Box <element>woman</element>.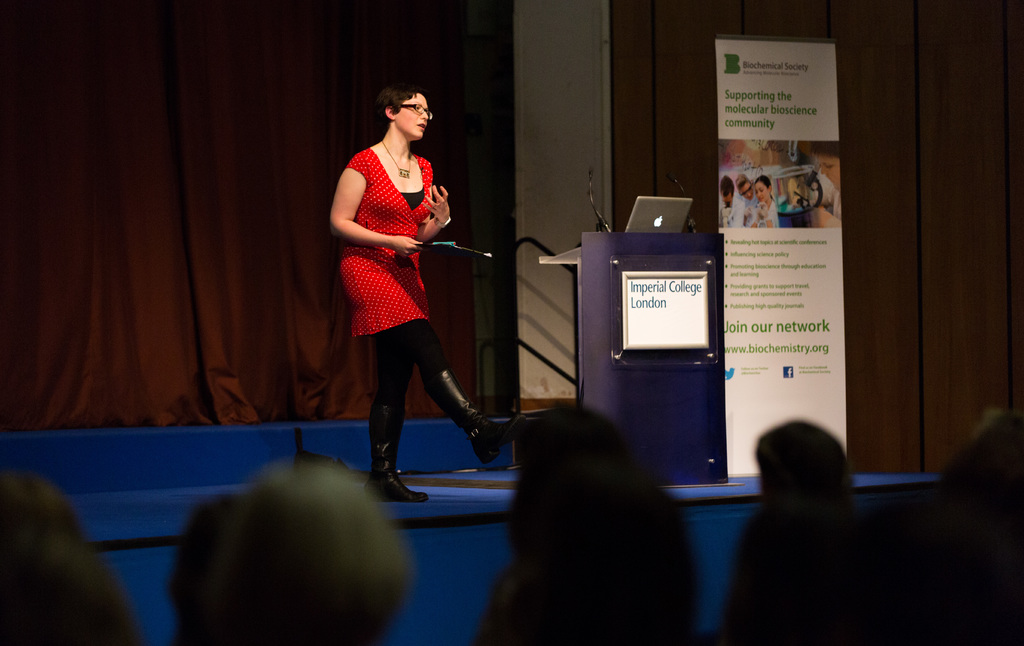
<region>317, 79, 492, 497</region>.
